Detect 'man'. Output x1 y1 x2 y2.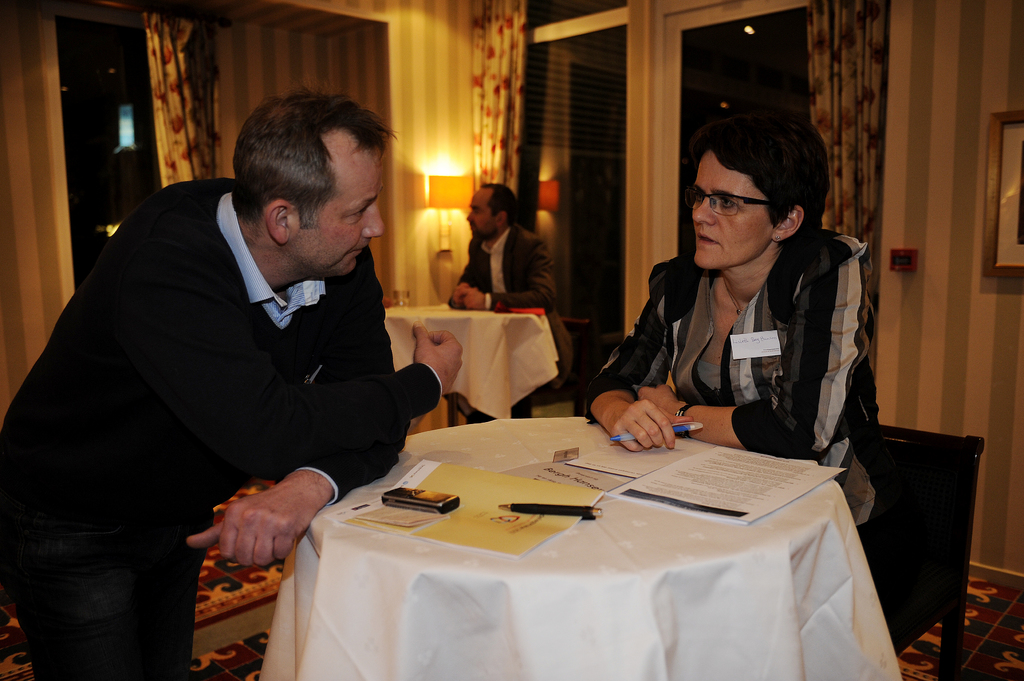
444 178 575 433.
